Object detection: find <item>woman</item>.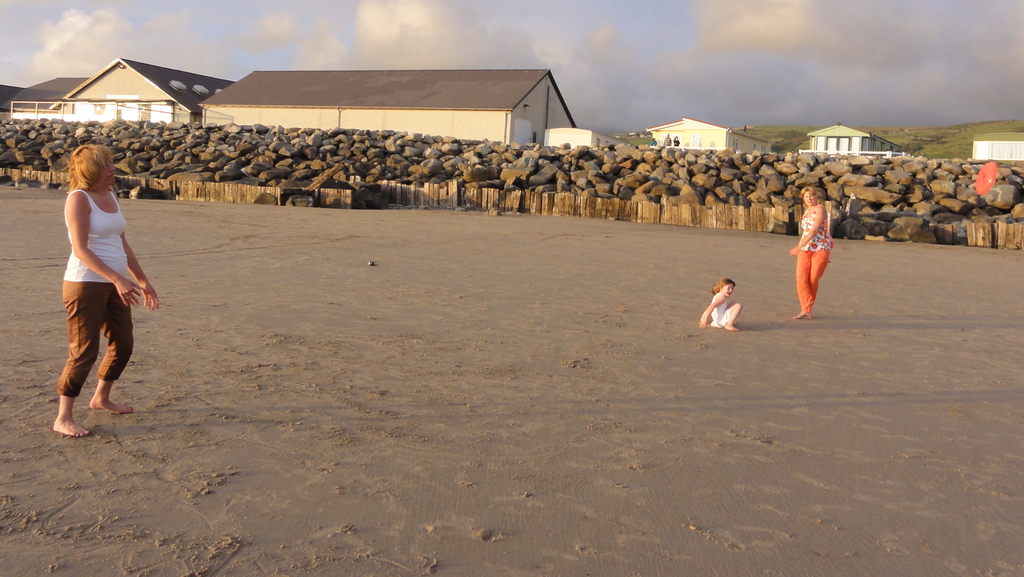
x1=785, y1=187, x2=834, y2=325.
